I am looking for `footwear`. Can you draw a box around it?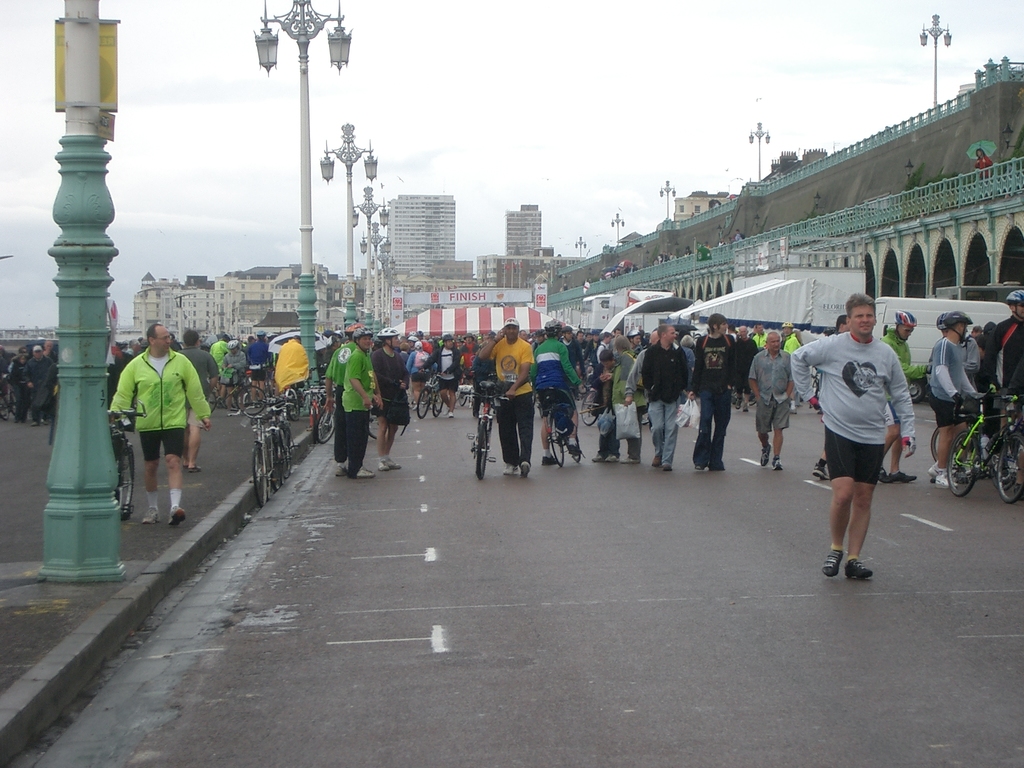
Sure, the bounding box is l=928, t=463, r=952, b=477.
